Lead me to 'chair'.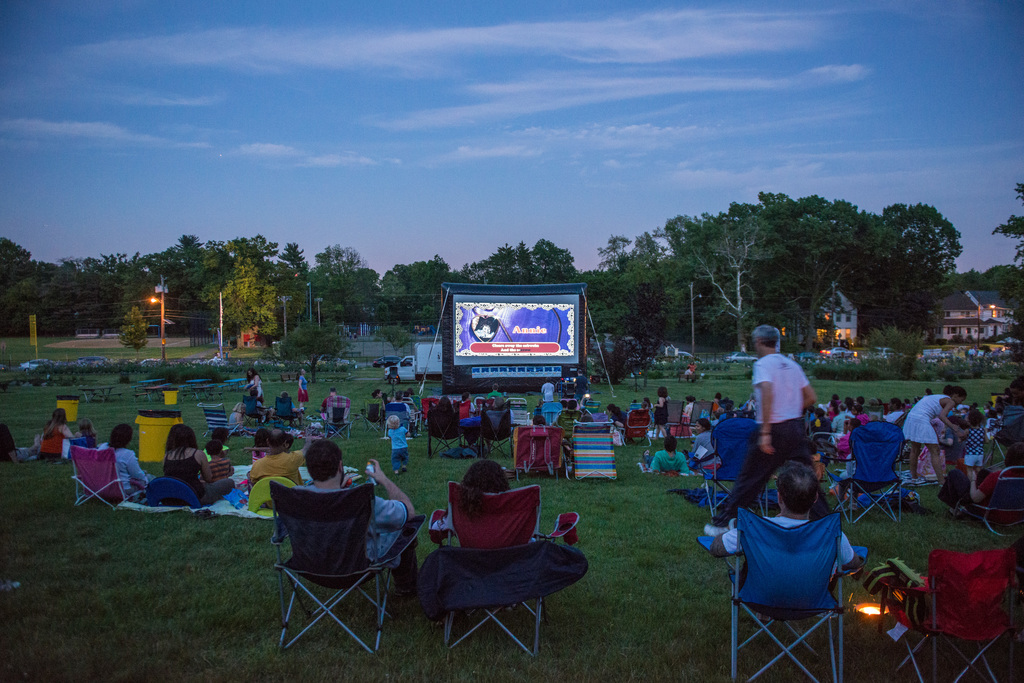
Lead to (left=383, top=399, right=419, bottom=436).
